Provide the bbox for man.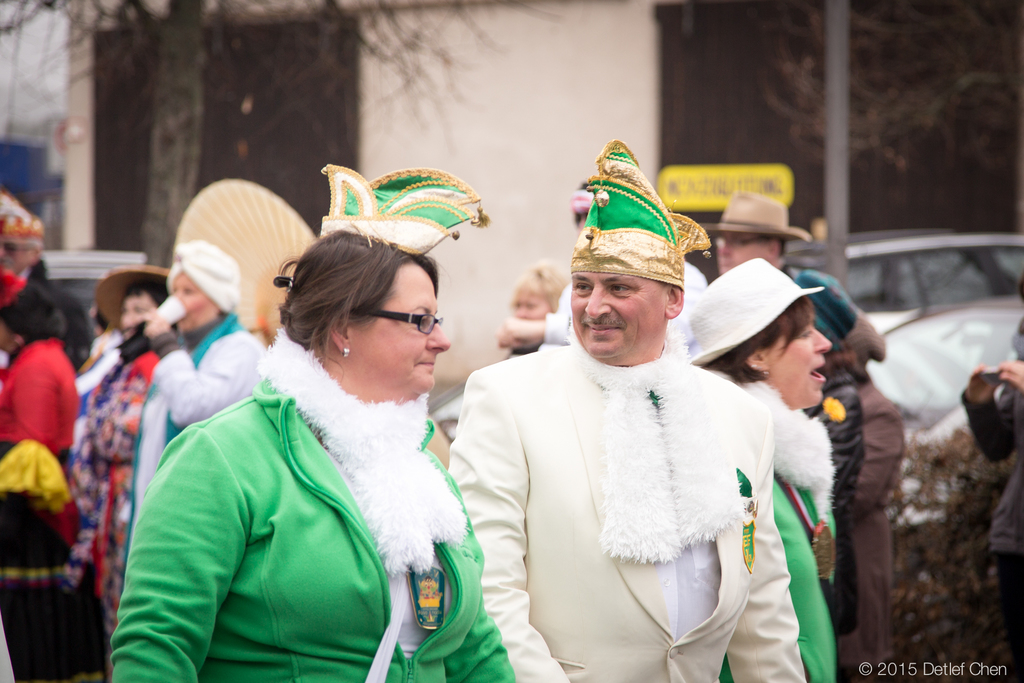
l=700, t=189, r=909, b=682.
